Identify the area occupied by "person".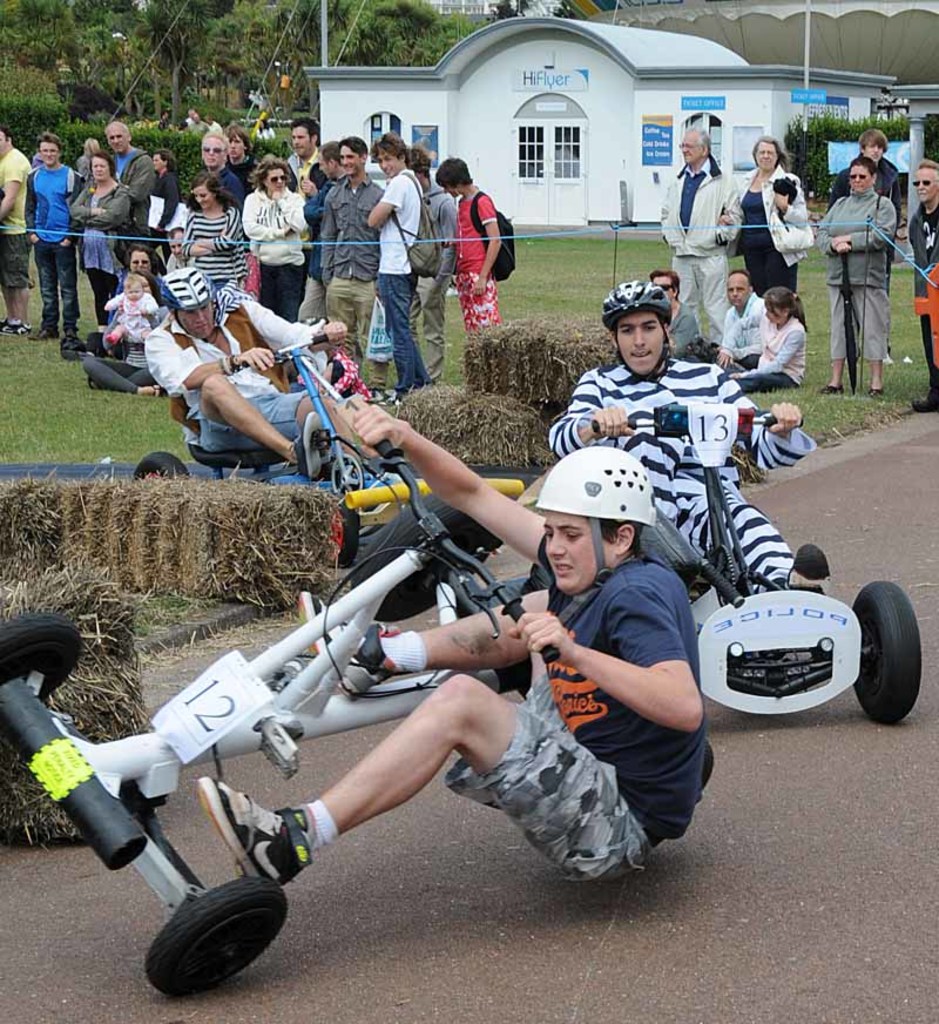
Area: <box>144,146,187,236</box>.
